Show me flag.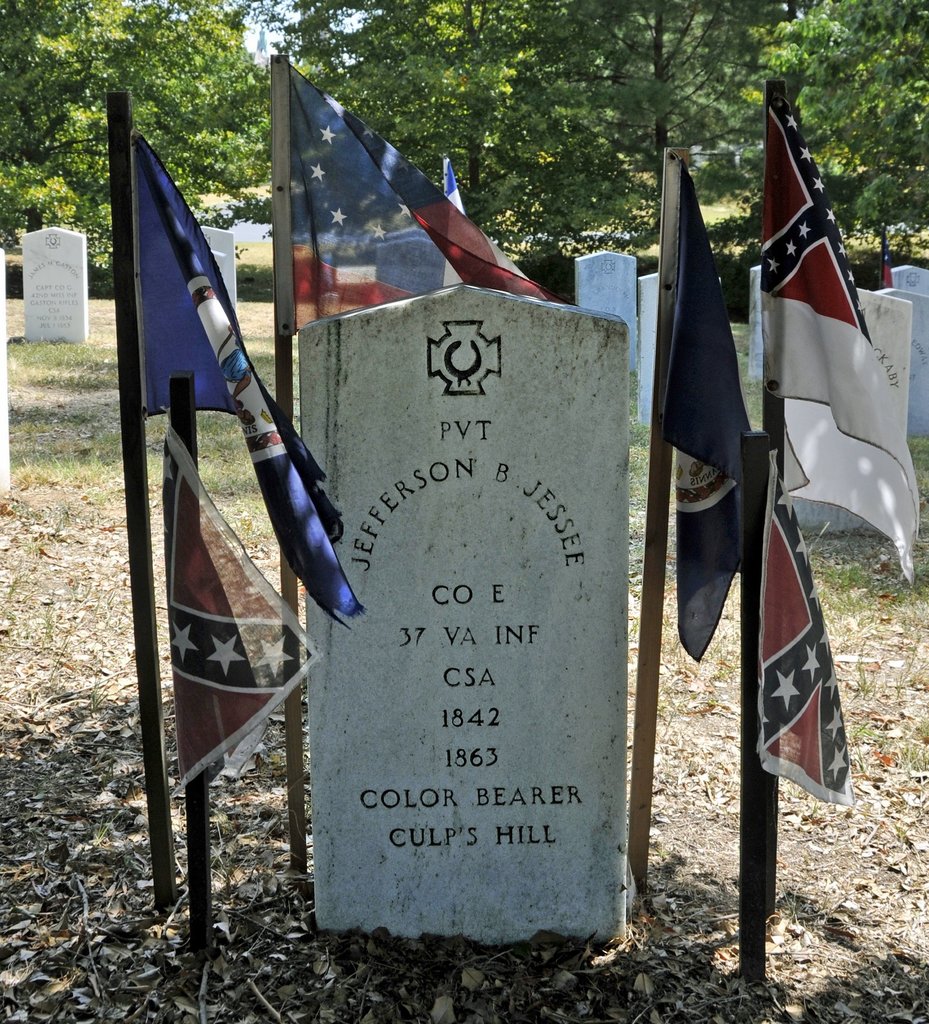
flag is here: (279, 50, 552, 337).
